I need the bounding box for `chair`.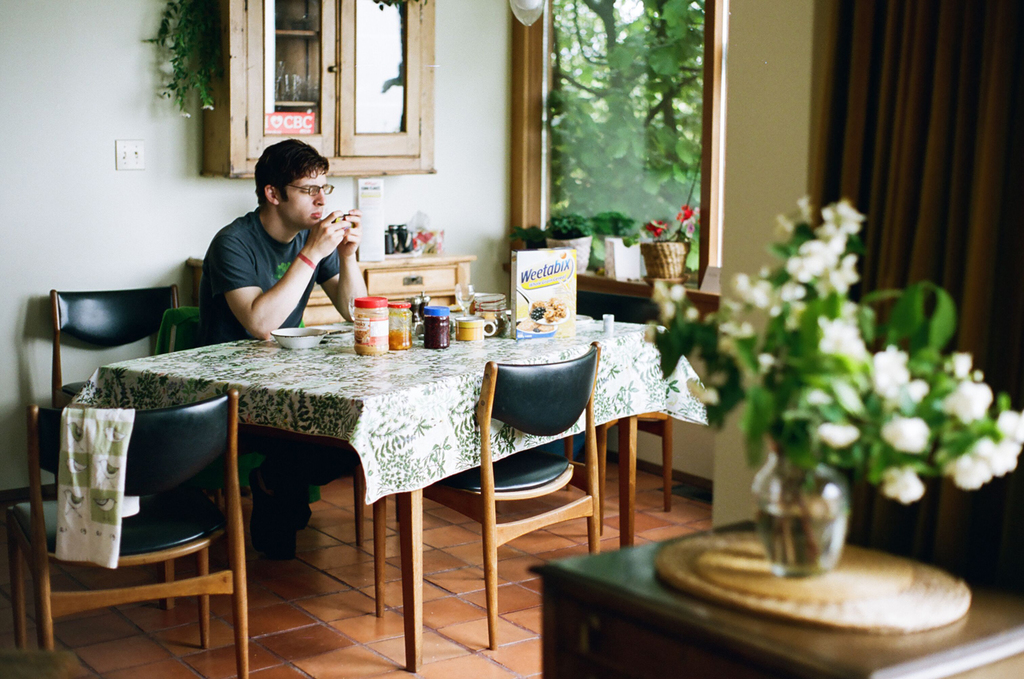
Here it is: <bbox>385, 361, 602, 645</bbox>.
